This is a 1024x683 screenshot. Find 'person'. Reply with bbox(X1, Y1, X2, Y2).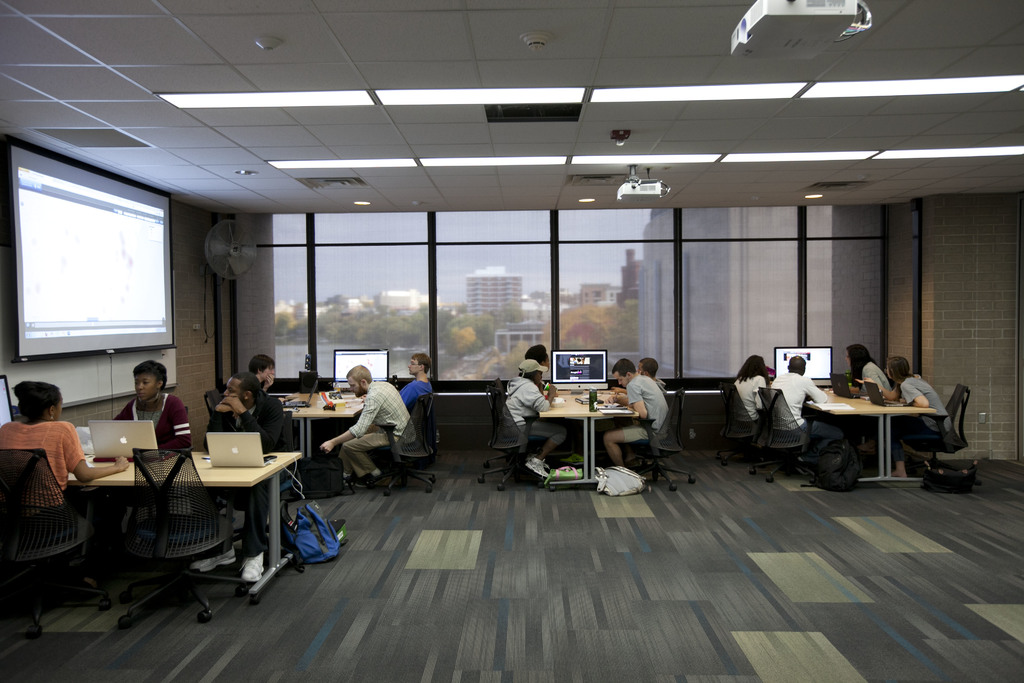
bbox(502, 363, 568, 482).
